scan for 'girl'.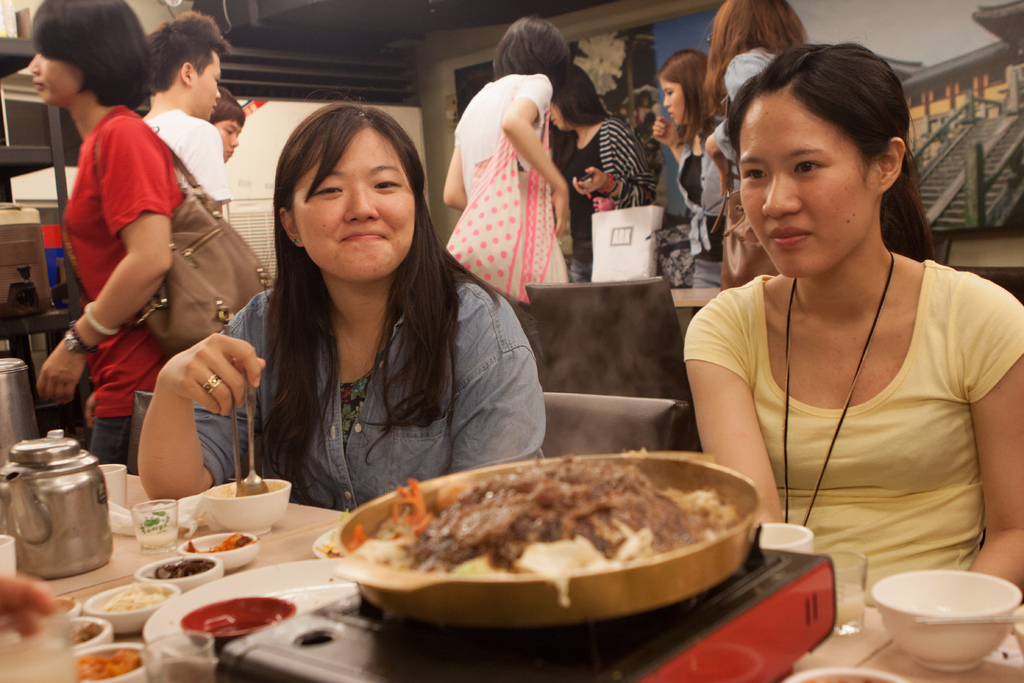
Scan result: 431,5,572,313.
